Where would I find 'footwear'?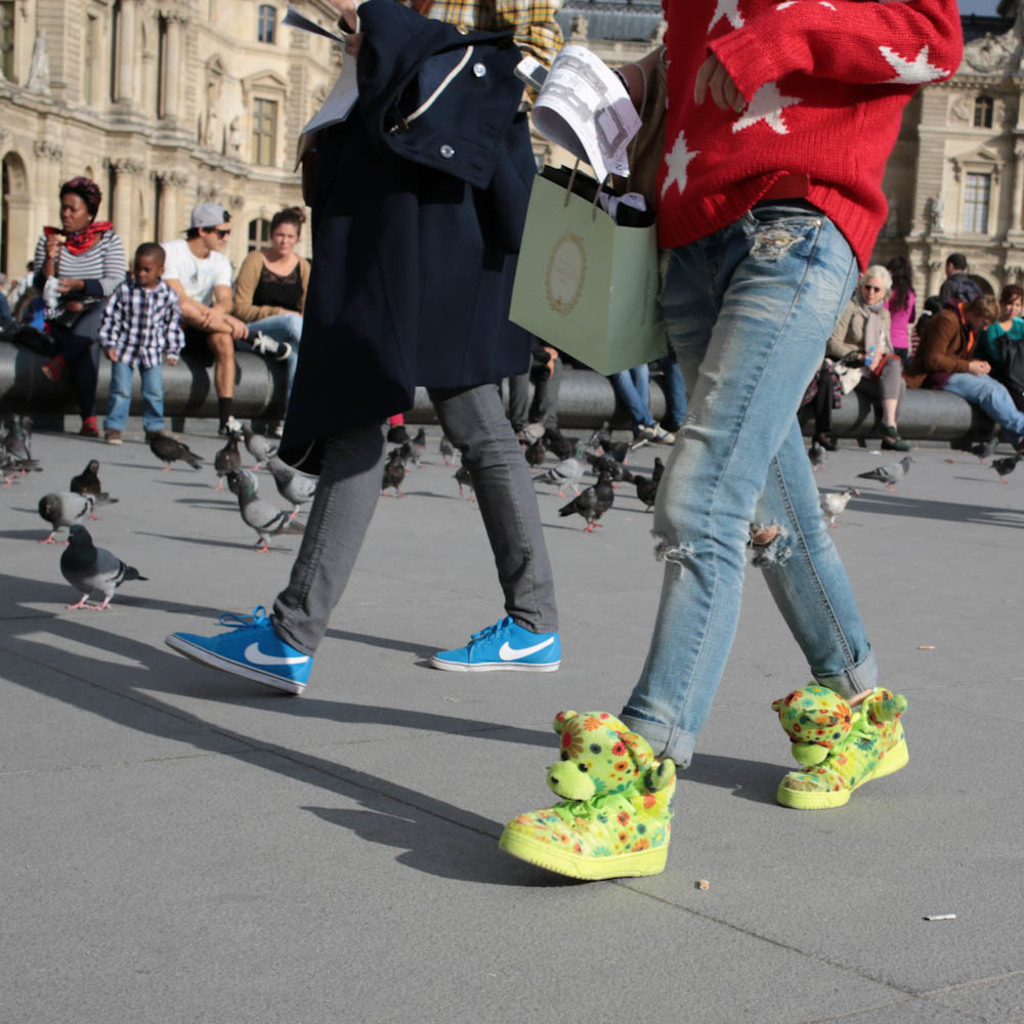
At 815, 431, 839, 449.
